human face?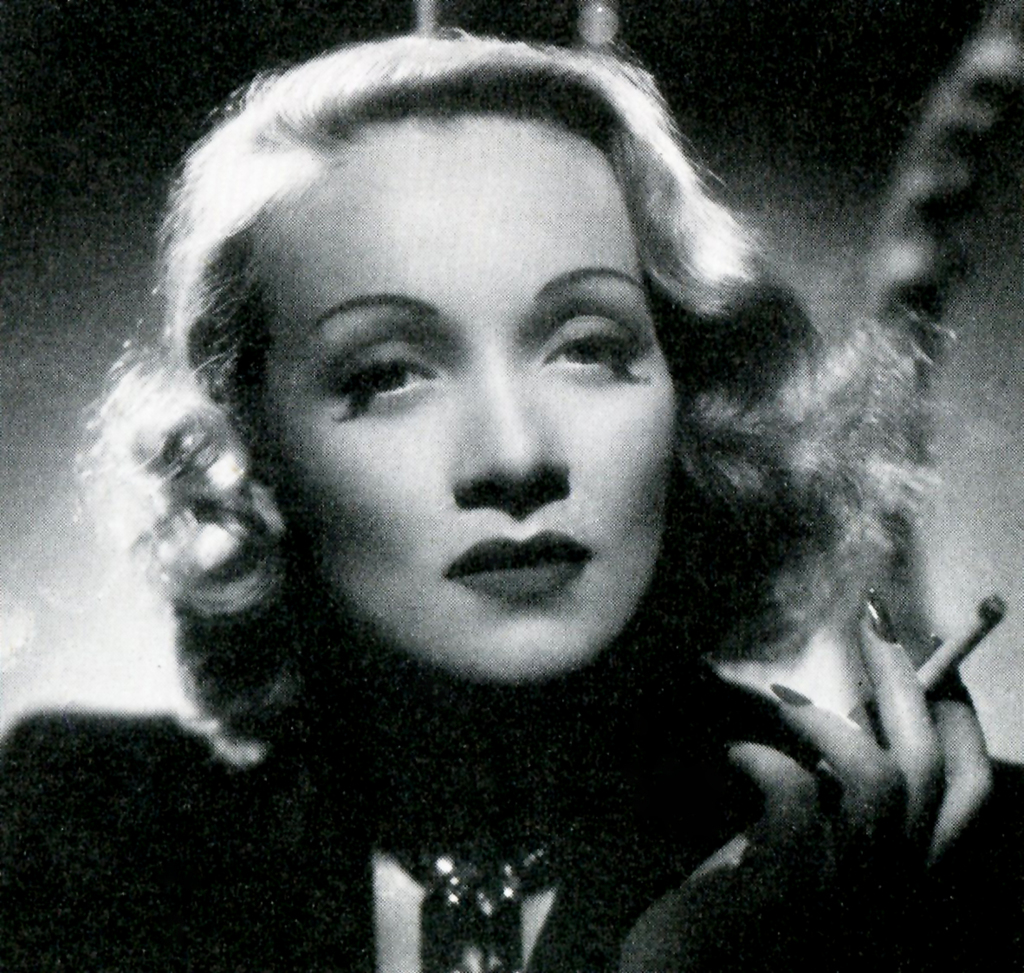
locate(260, 116, 687, 692)
